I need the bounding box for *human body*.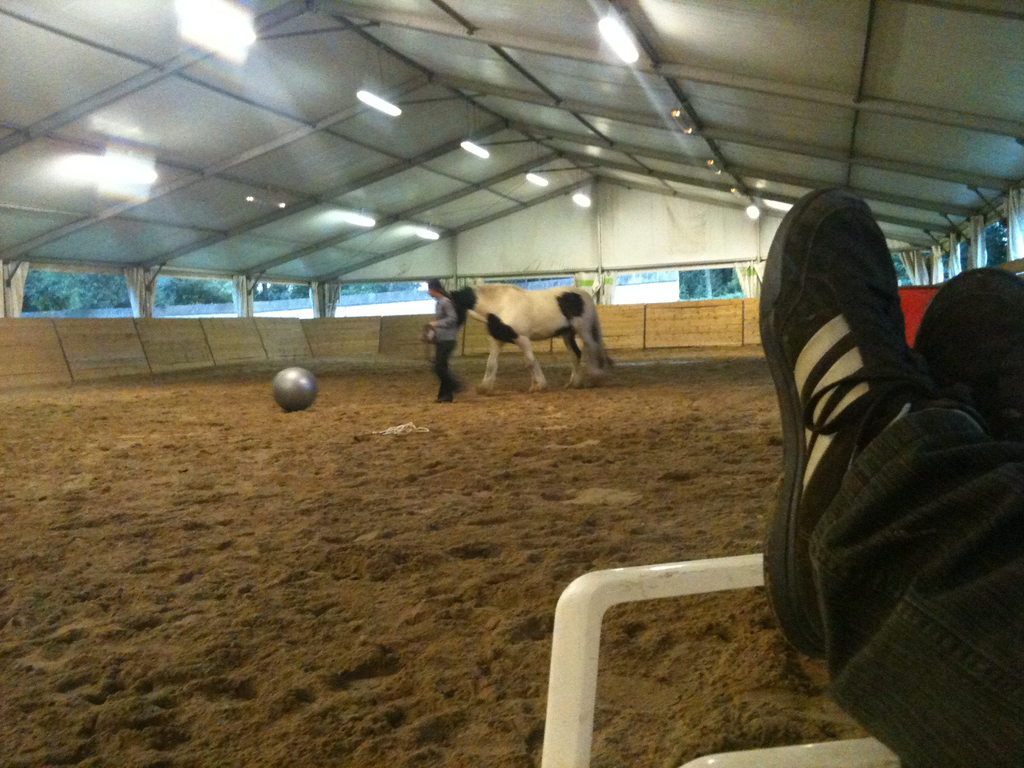
Here it is: left=730, top=103, right=988, bottom=758.
